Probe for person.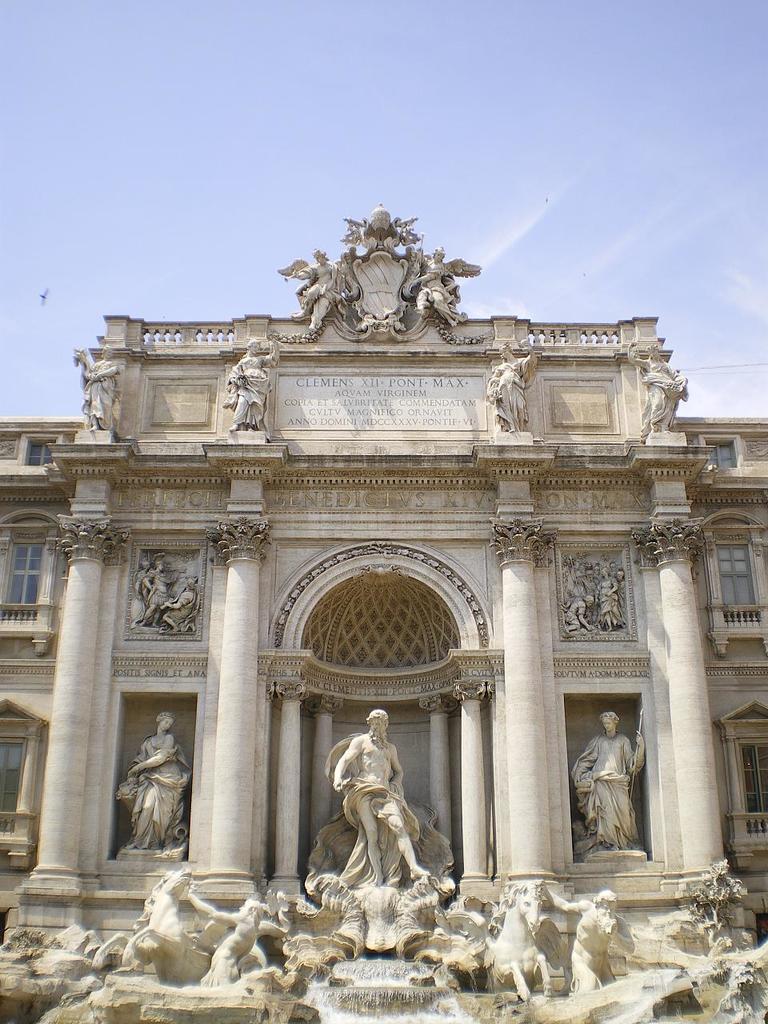
Probe result: select_region(139, 558, 178, 629).
